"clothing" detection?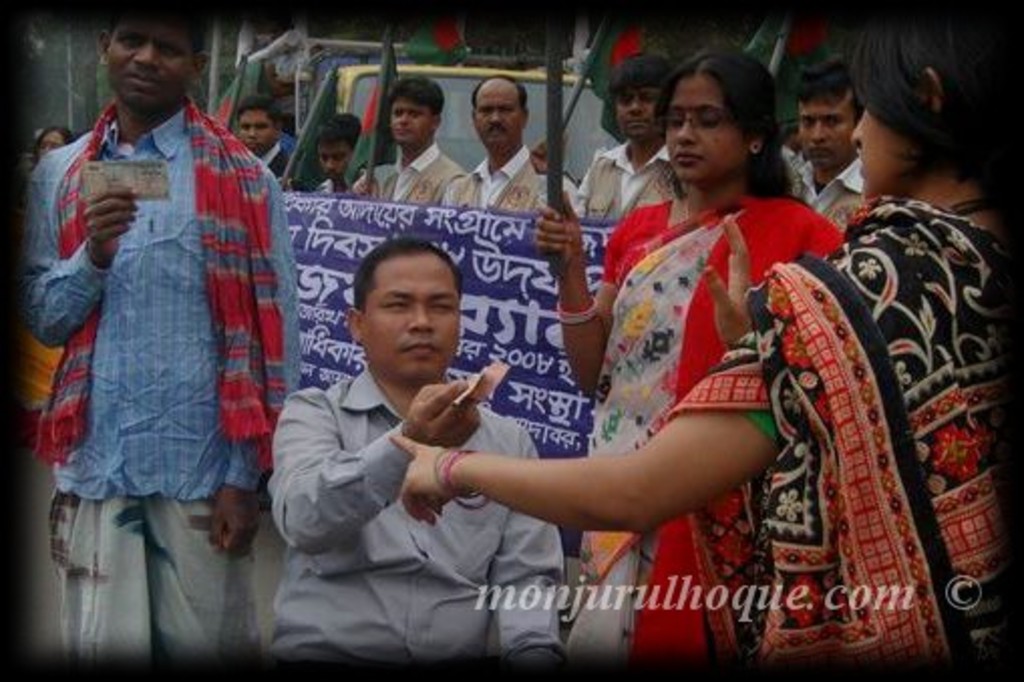
crop(362, 145, 465, 223)
